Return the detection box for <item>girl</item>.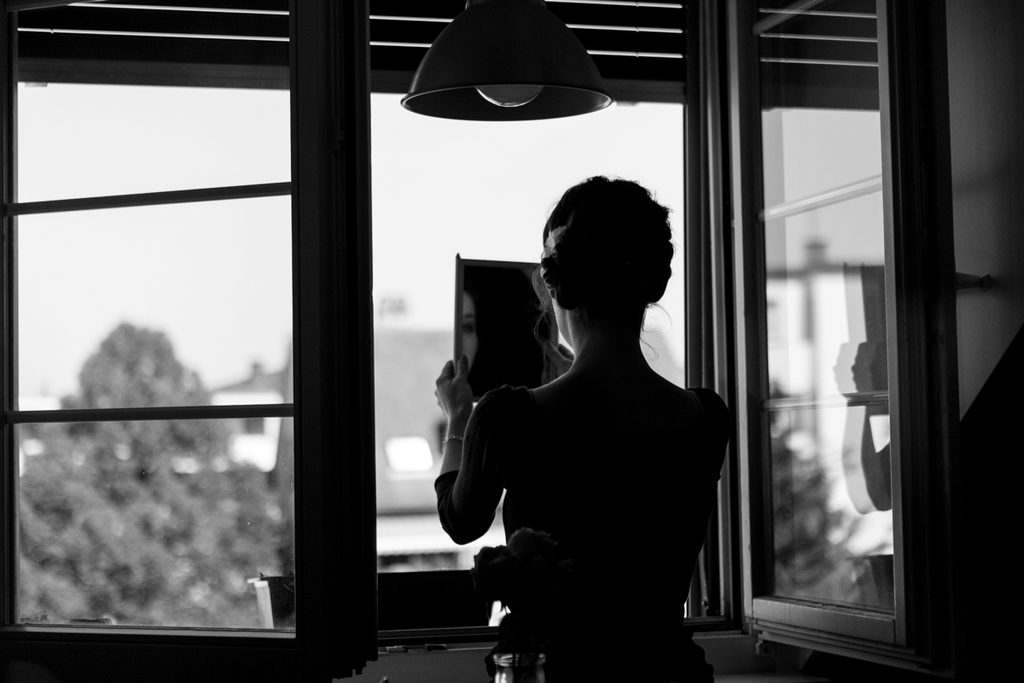
select_region(425, 179, 736, 682).
